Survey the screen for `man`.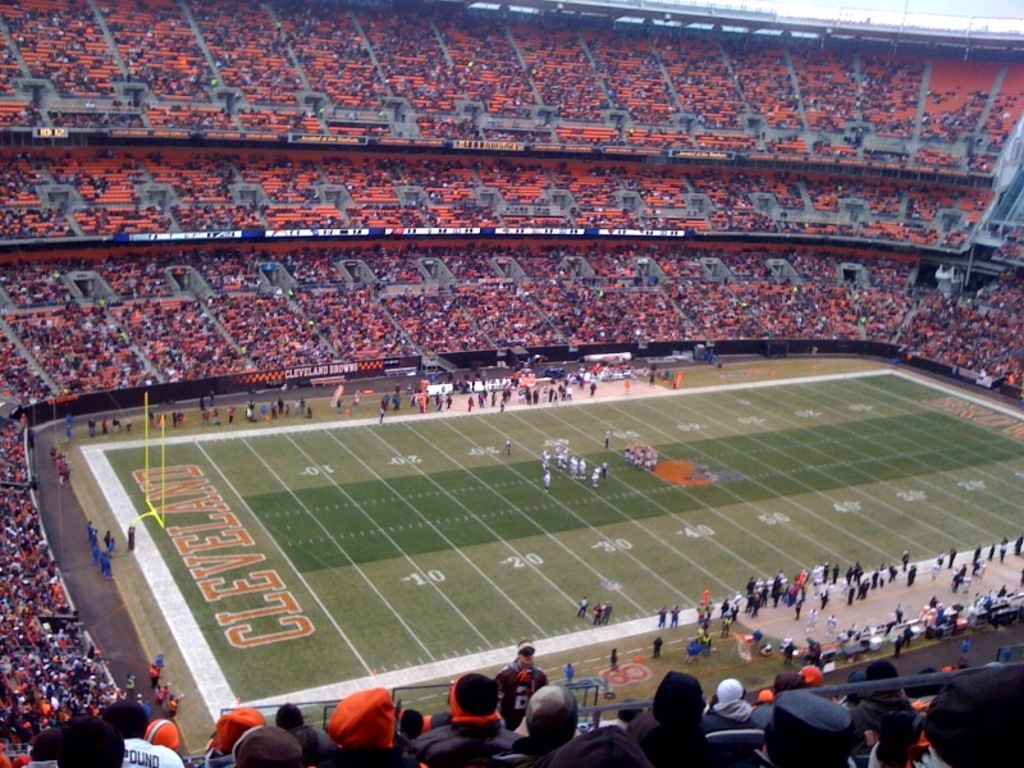
Survey found: (667, 605, 681, 623).
